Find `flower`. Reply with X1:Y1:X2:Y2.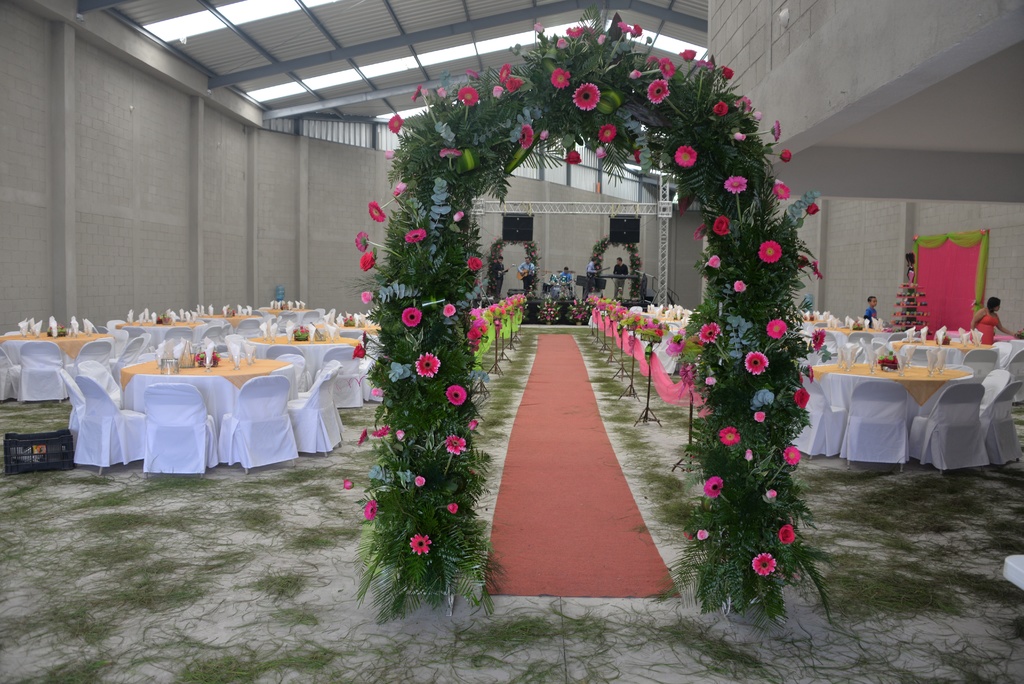
557:34:571:49.
